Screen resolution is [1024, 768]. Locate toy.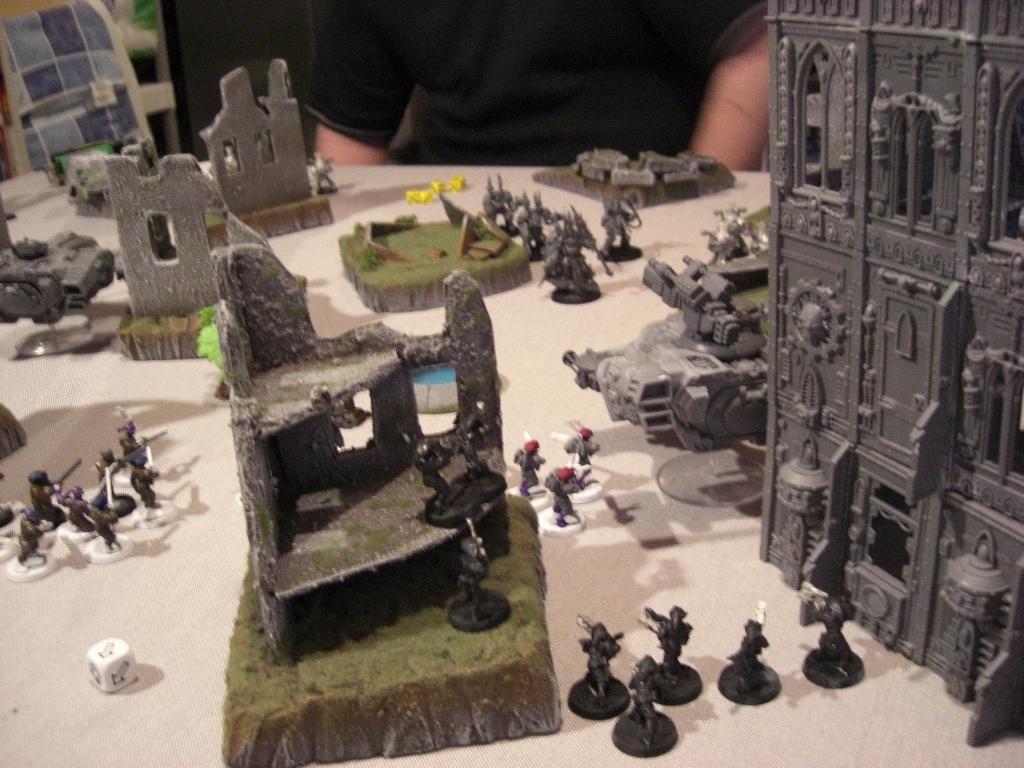
l=478, t=173, r=649, b=315.
